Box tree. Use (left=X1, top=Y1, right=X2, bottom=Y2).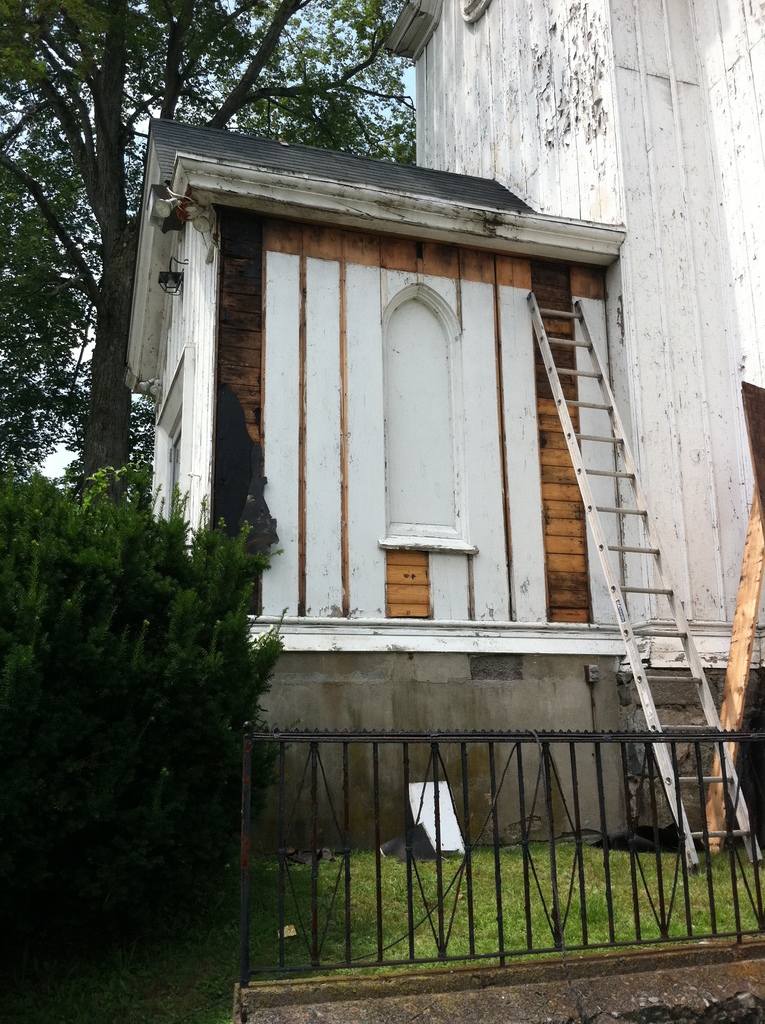
(left=0, top=0, right=424, bottom=502).
